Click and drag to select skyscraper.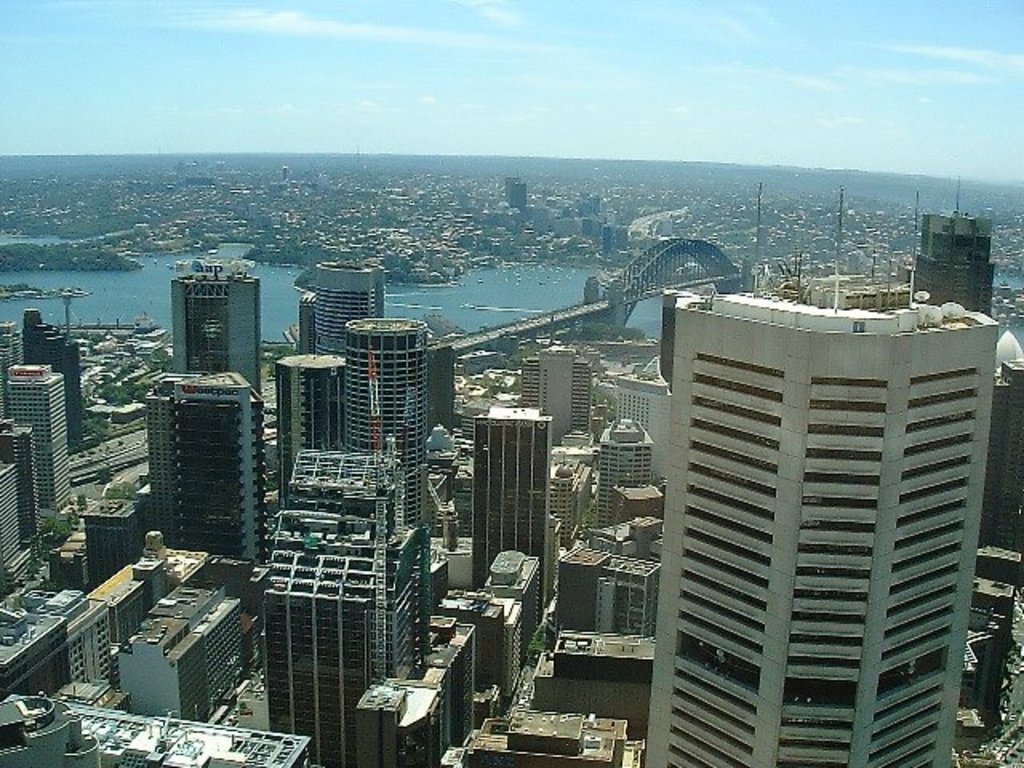
Selection: x1=0 y1=424 x2=35 y2=528.
